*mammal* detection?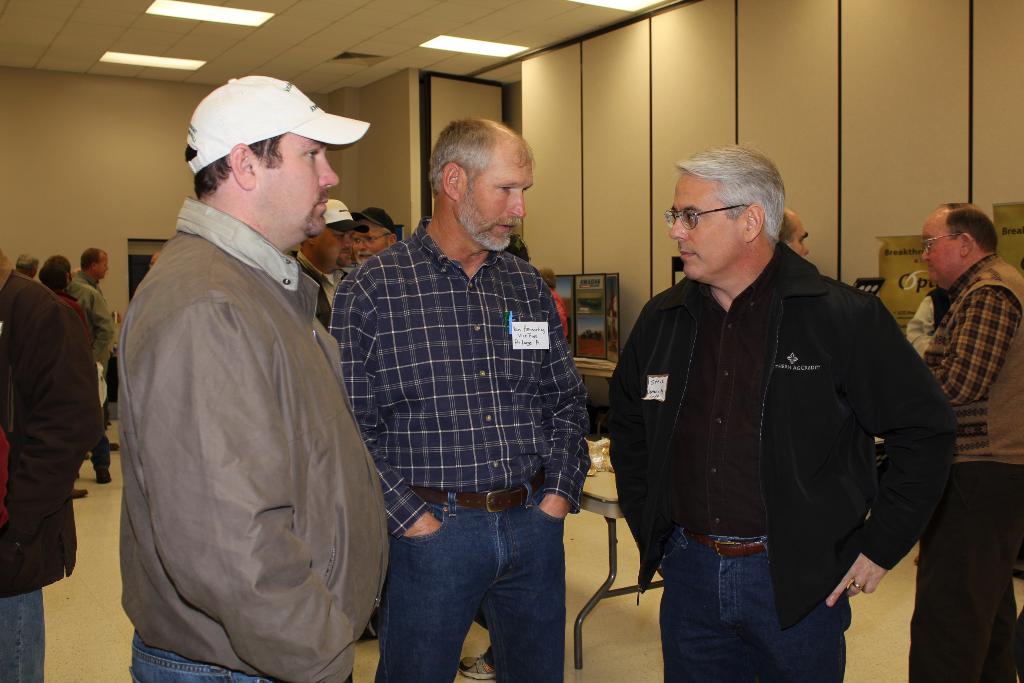
(925, 200, 1023, 679)
